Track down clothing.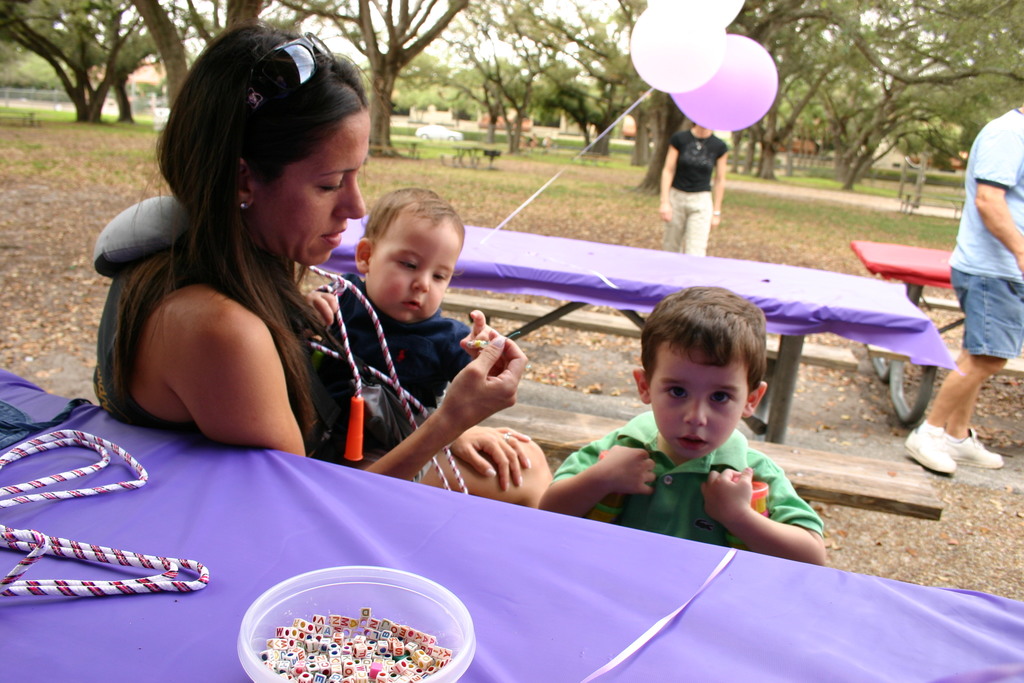
Tracked to select_region(949, 110, 1023, 358).
